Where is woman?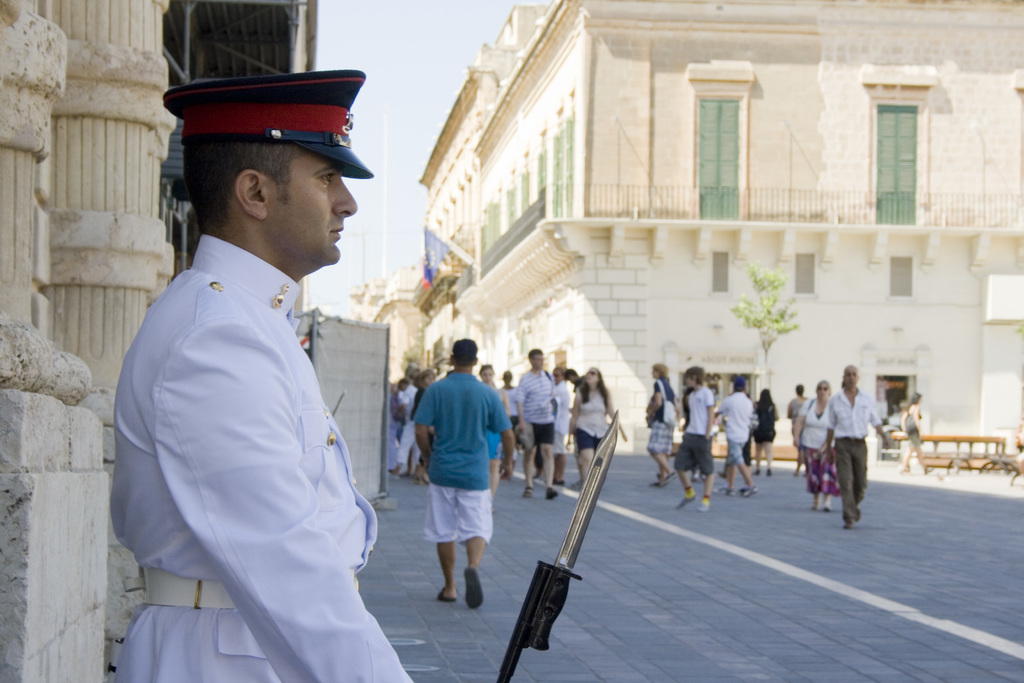
801/380/838/514.
